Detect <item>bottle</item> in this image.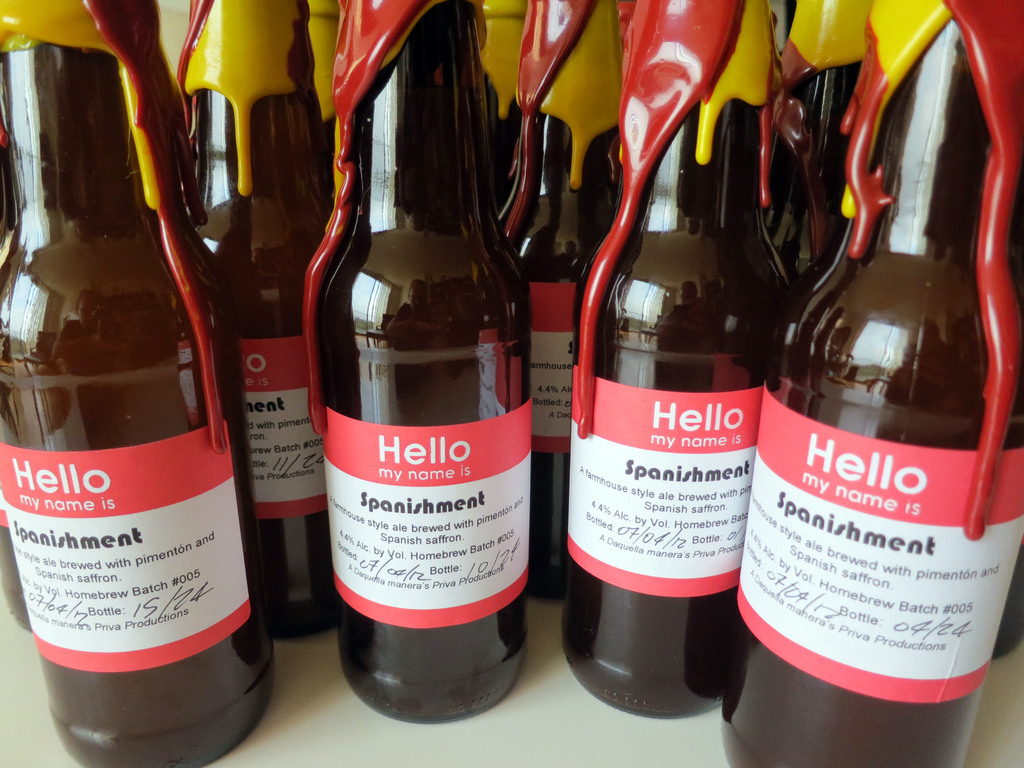
Detection: region(569, 0, 776, 720).
